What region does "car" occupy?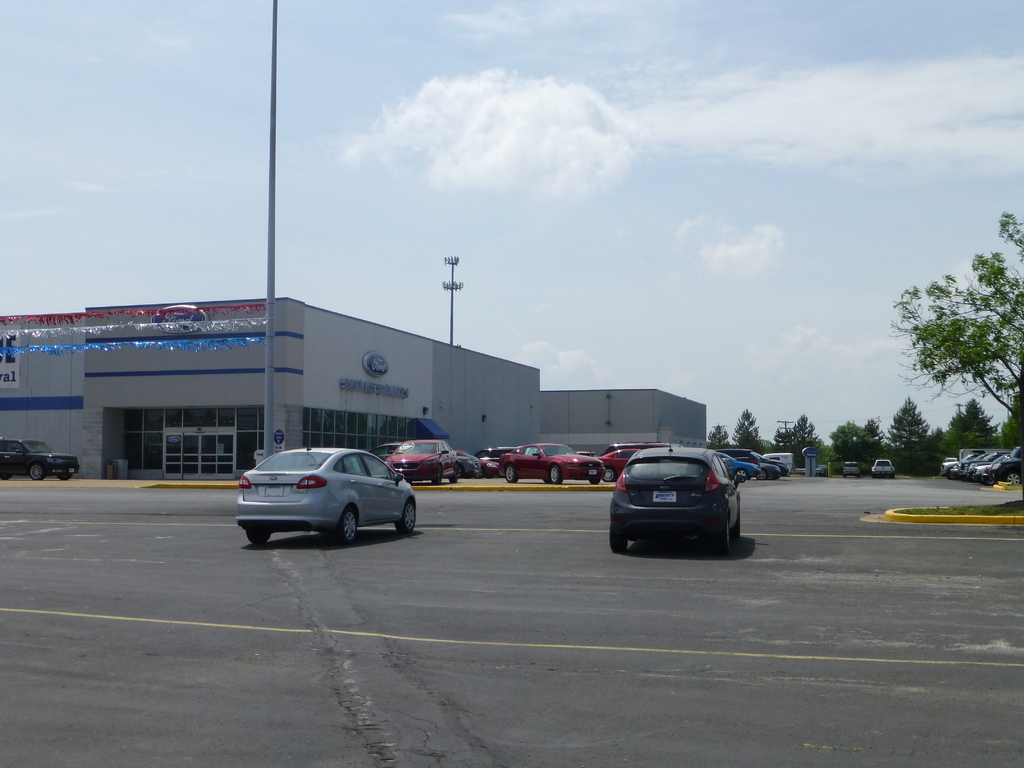
left=497, top=440, right=604, bottom=487.
